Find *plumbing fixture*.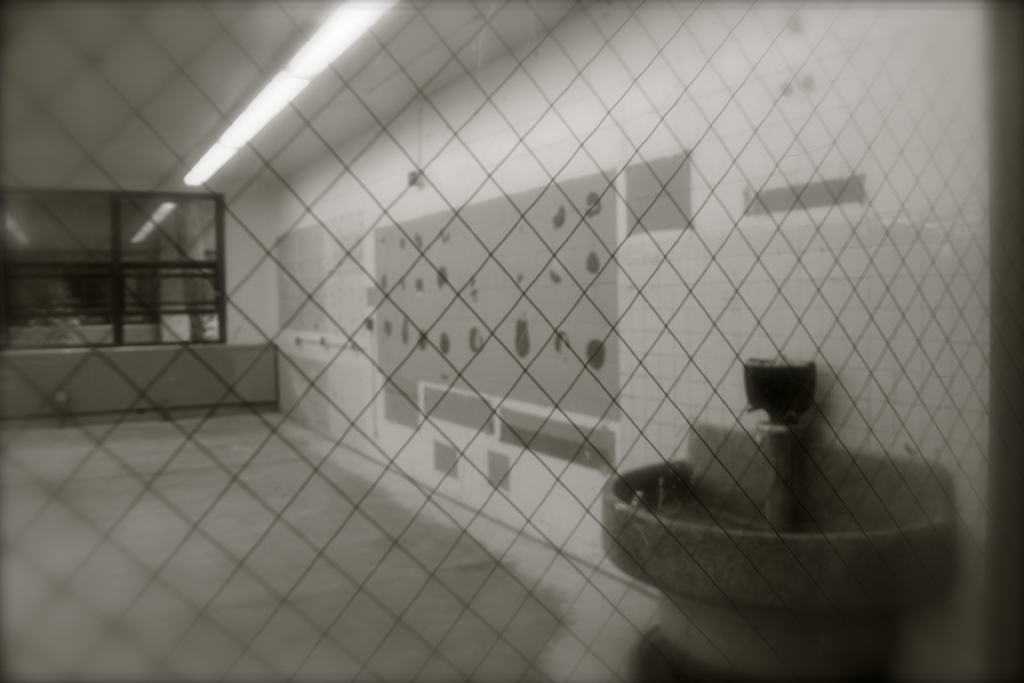
(641, 472, 671, 514).
